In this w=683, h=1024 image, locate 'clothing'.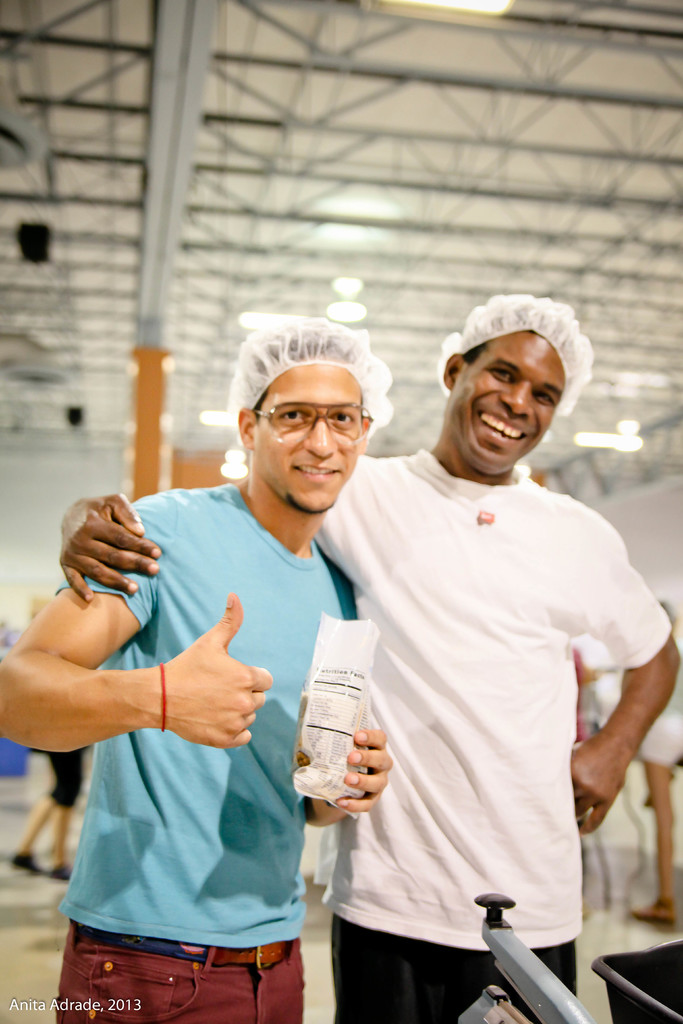
Bounding box: (x1=32, y1=745, x2=83, y2=824).
